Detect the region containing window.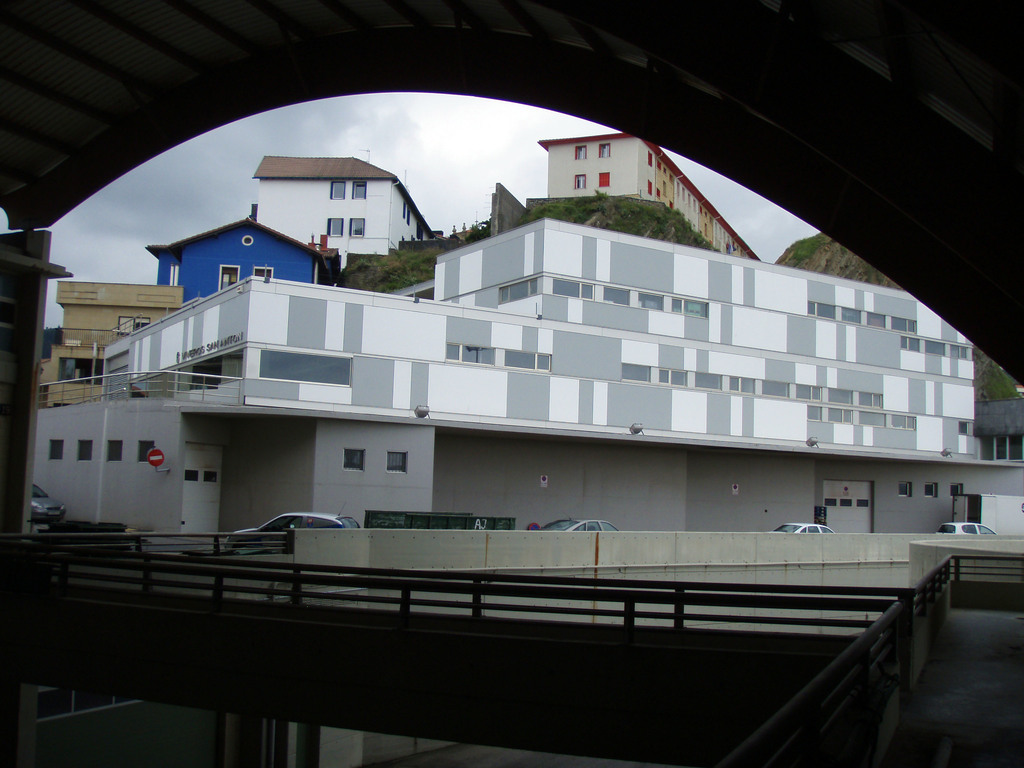
<box>598,143,610,150</box>.
